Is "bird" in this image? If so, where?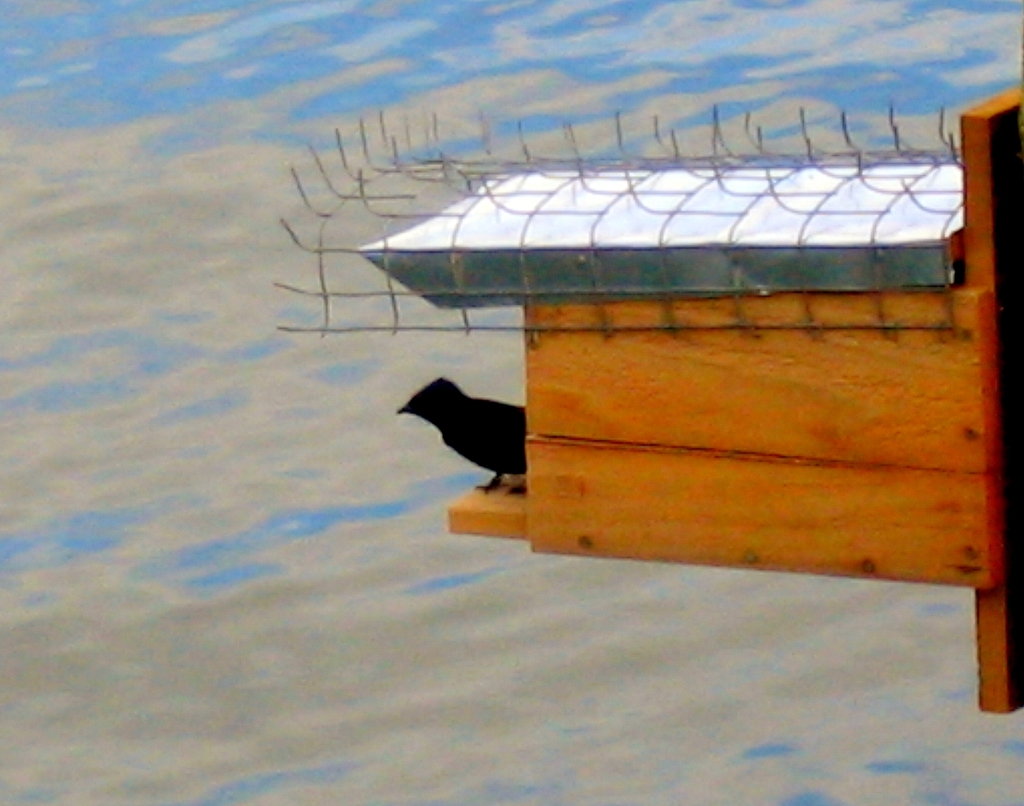
Yes, at region(393, 381, 538, 499).
